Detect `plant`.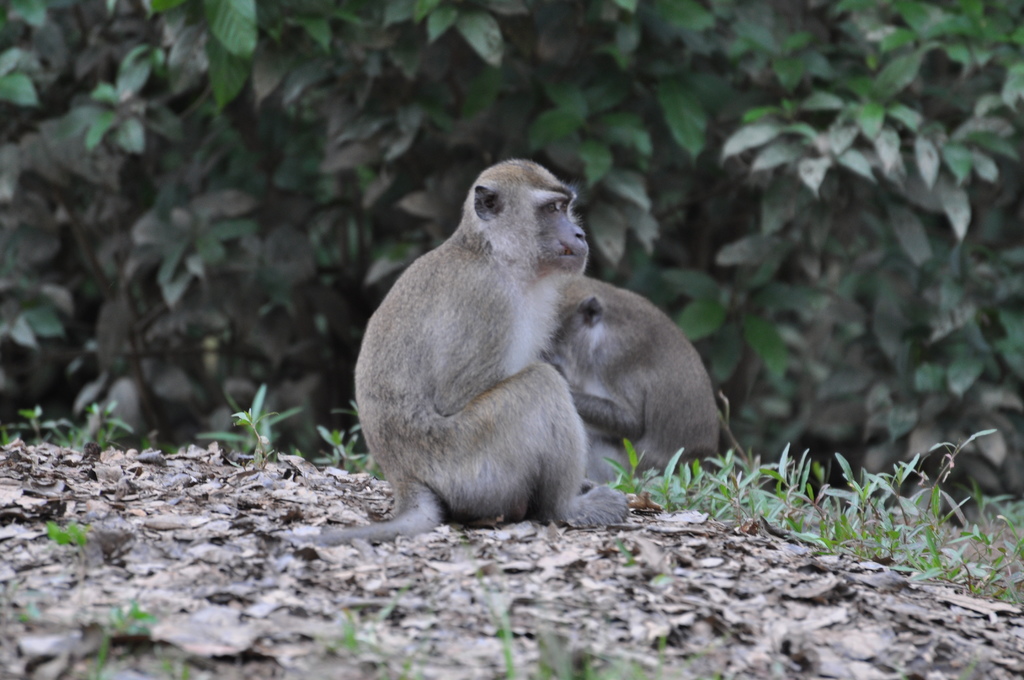
Detected at [498, 611, 572, 679].
